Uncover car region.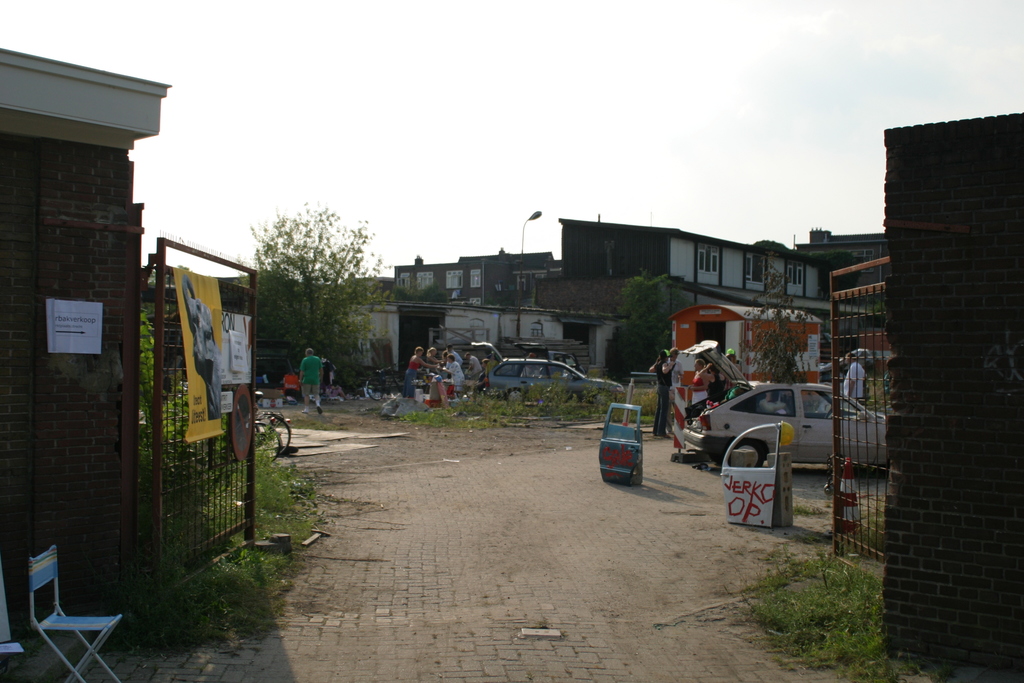
Uncovered: [682, 378, 895, 472].
